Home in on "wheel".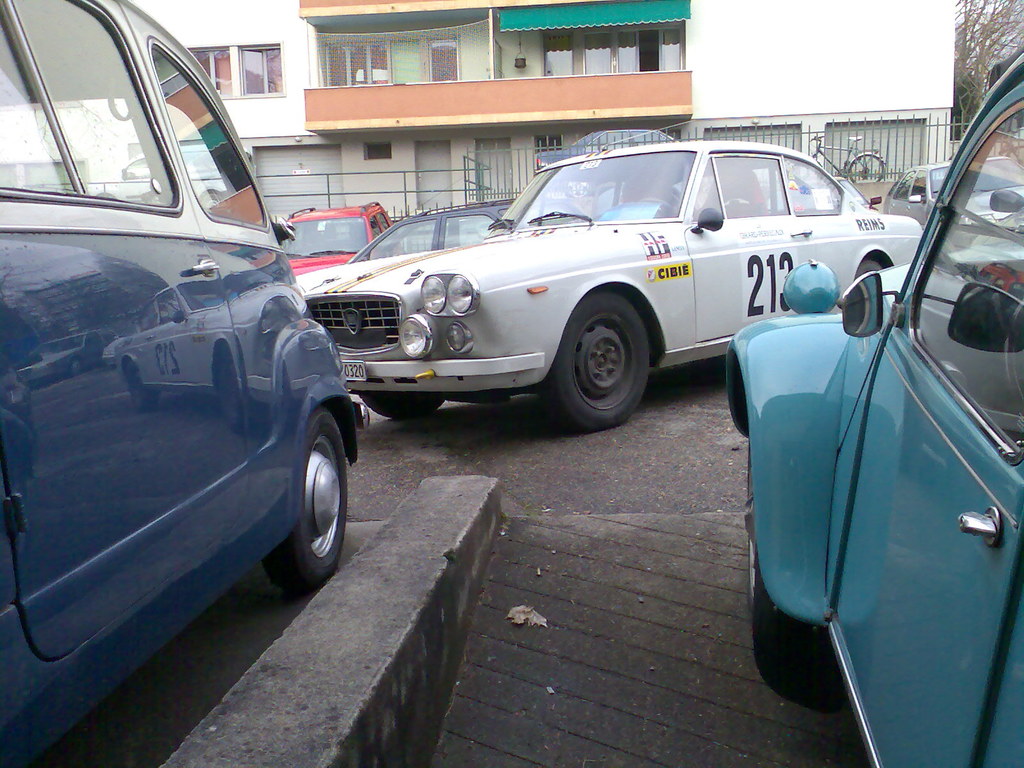
Homed in at bbox(259, 404, 344, 590).
